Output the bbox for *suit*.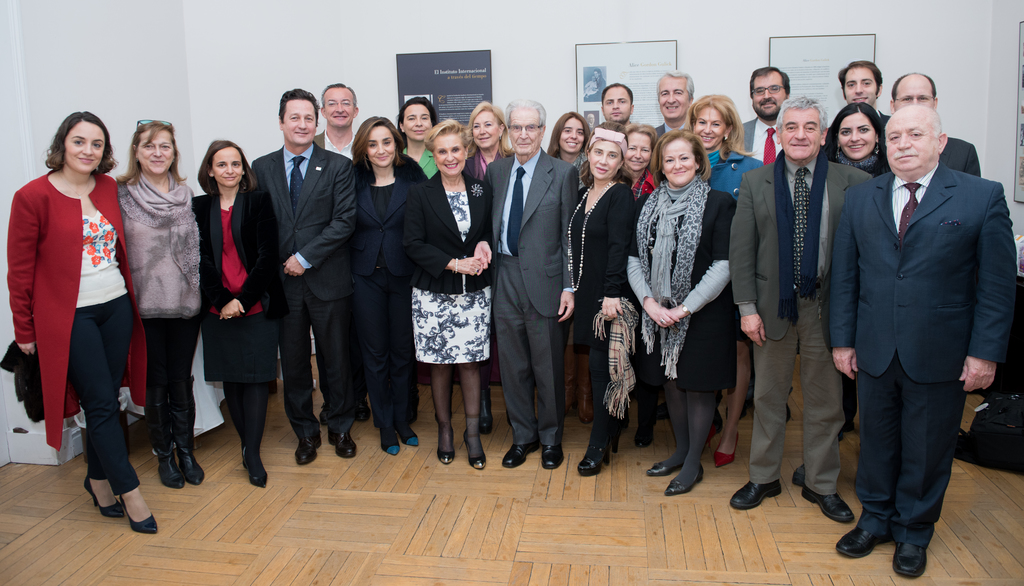
(x1=833, y1=175, x2=983, y2=573).
